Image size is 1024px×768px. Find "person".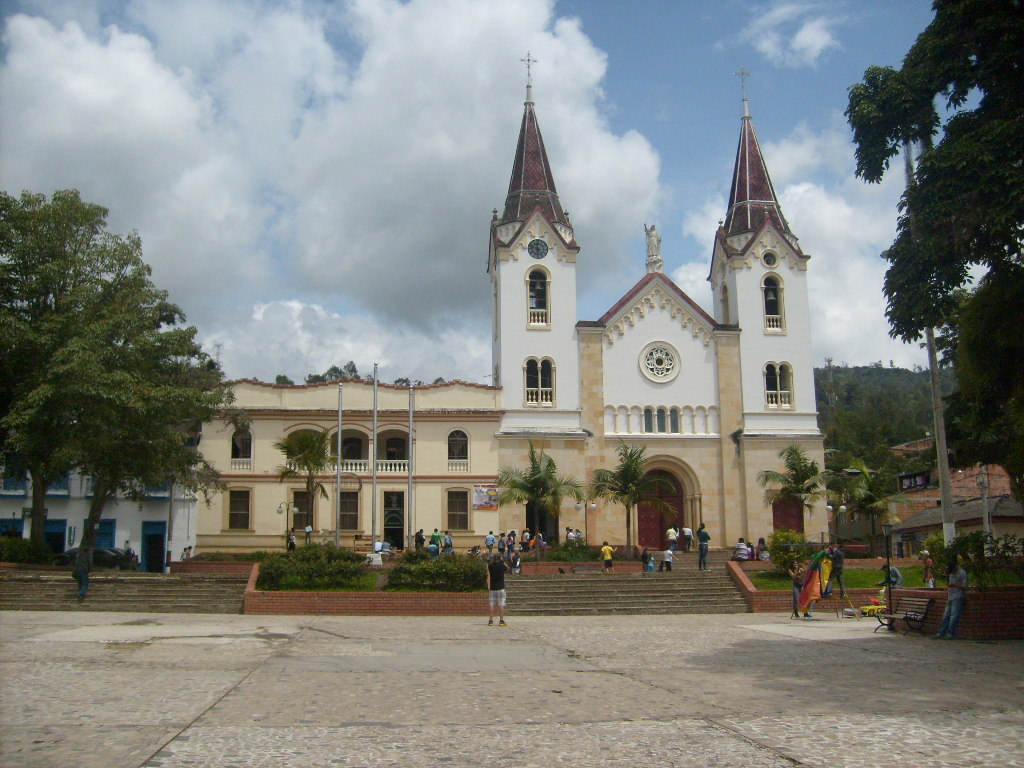
crop(482, 531, 495, 553).
